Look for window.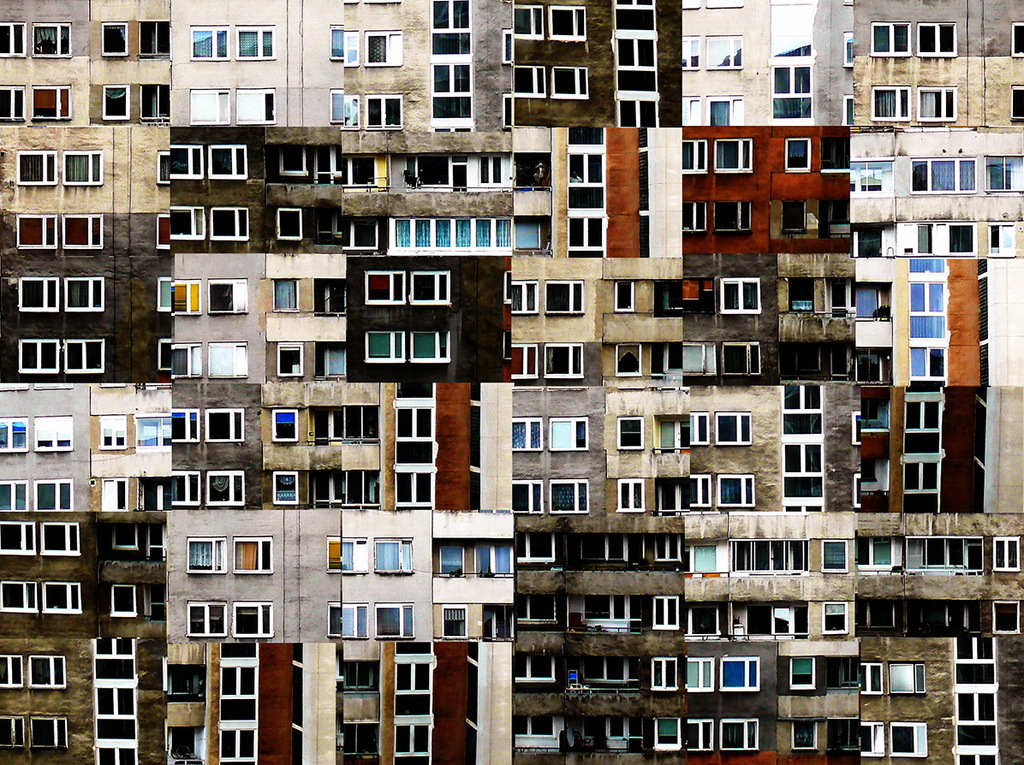
Found: (610, 332, 638, 373).
